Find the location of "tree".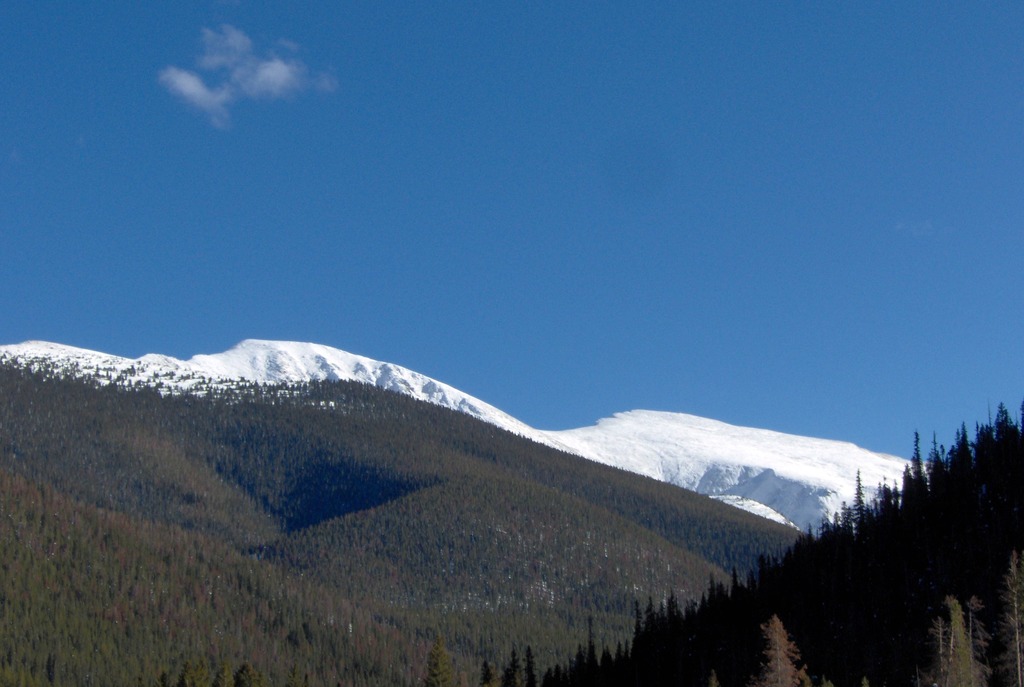
Location: [x1=750, y1=607, x2=808, y2=686].
